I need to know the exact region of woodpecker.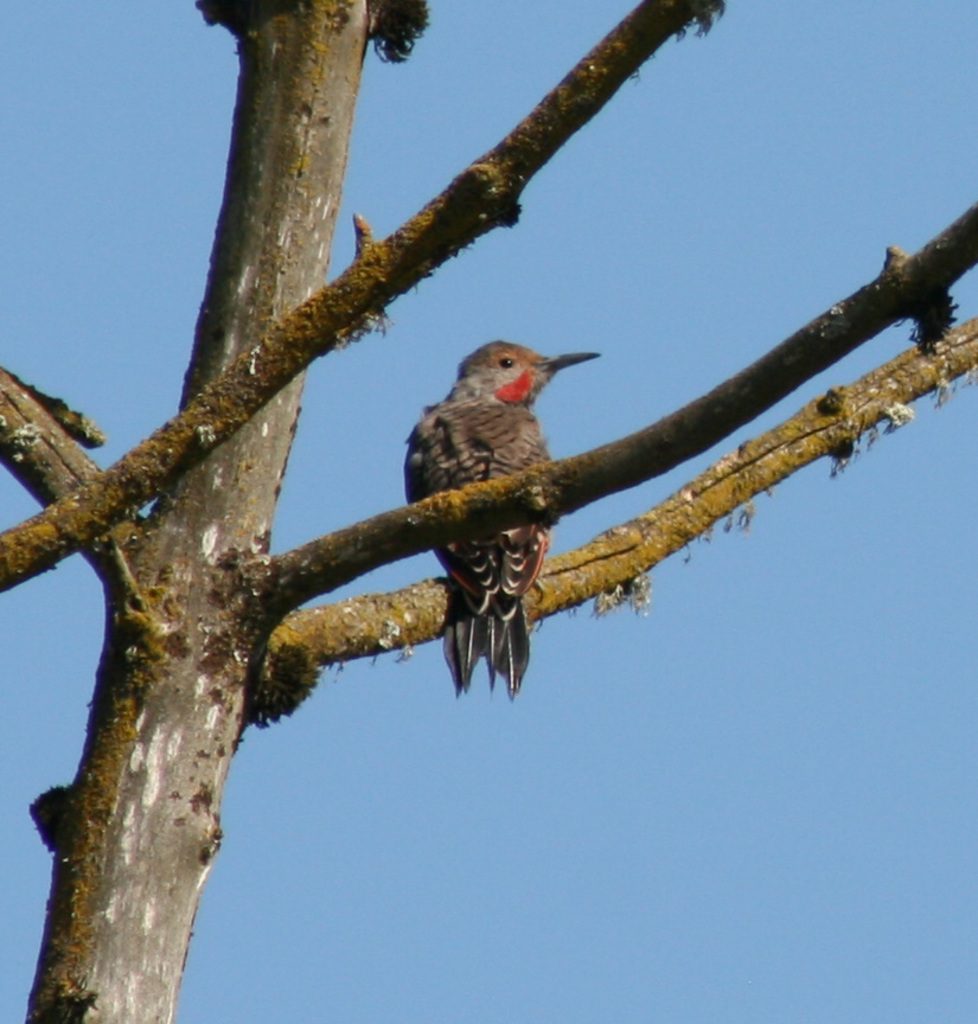
Region: 401:332:605:705.
